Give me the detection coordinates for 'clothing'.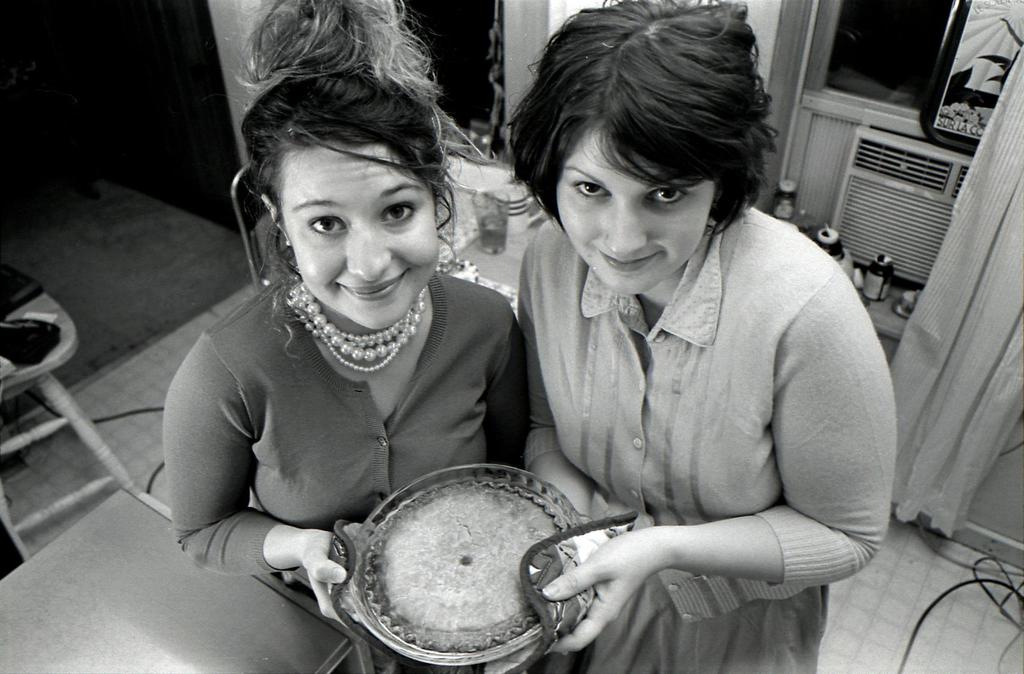
x1=484, y1=167, x2=883, y2=637.
